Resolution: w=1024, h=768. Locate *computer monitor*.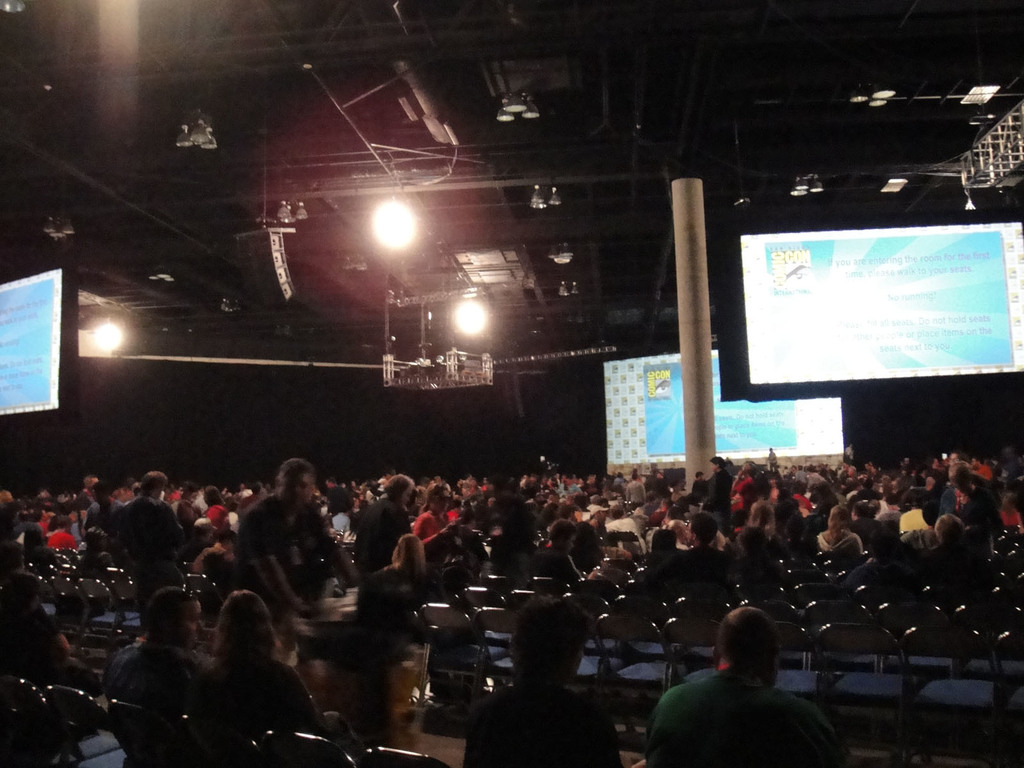
x1=587 y1=349 x2=844 y2=466.
